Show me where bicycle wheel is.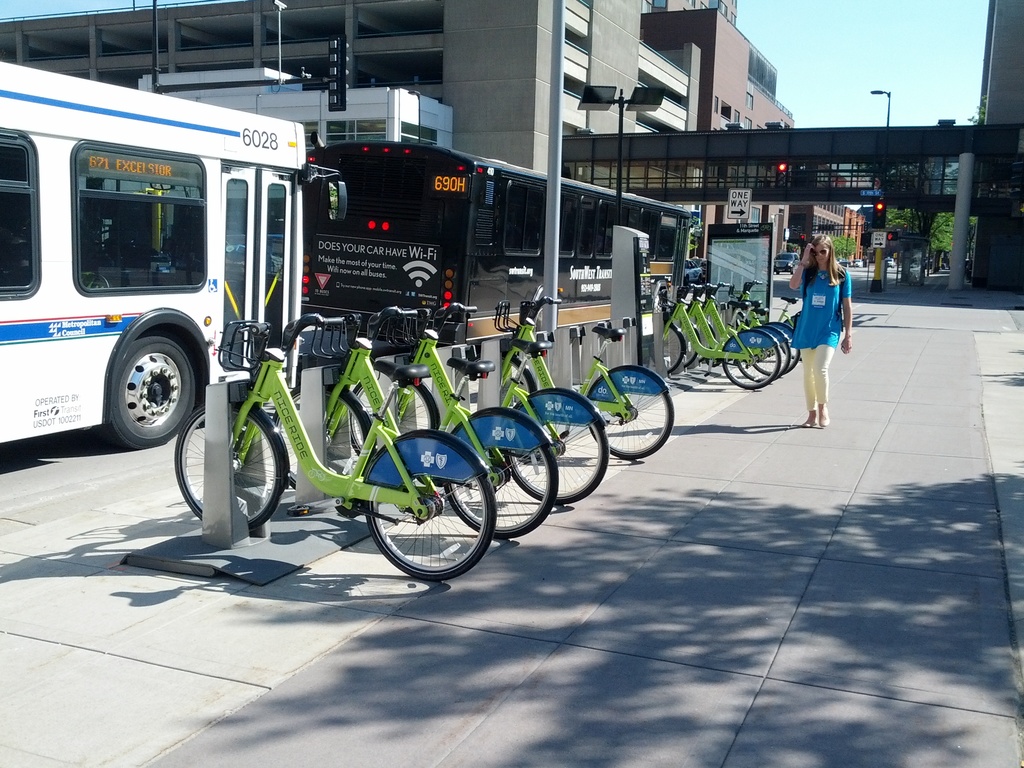
bicycle wheel is at (440, 444, 554, 544).
